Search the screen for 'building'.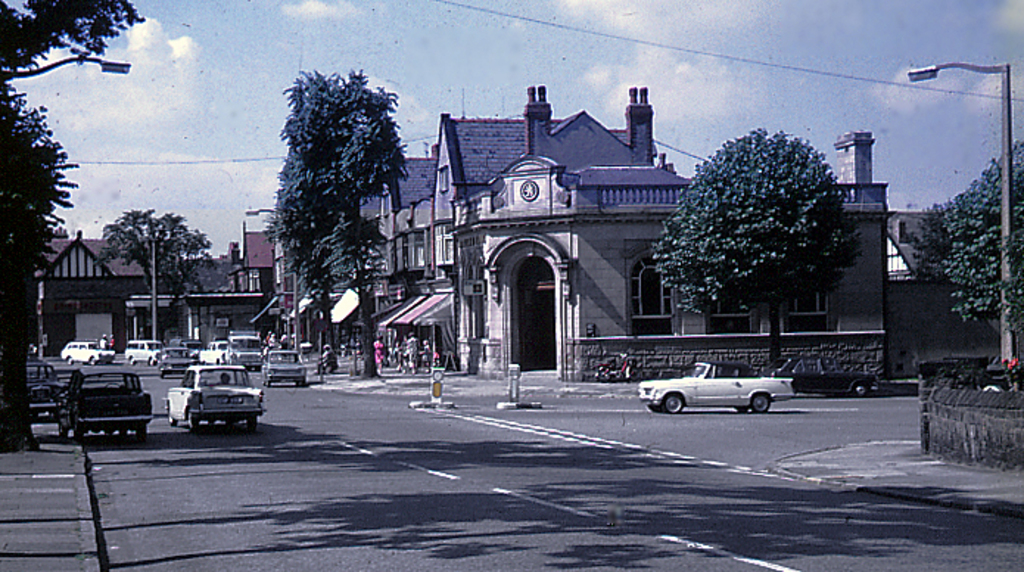
Found at left=34, top=231, right=150, bottom=354.
